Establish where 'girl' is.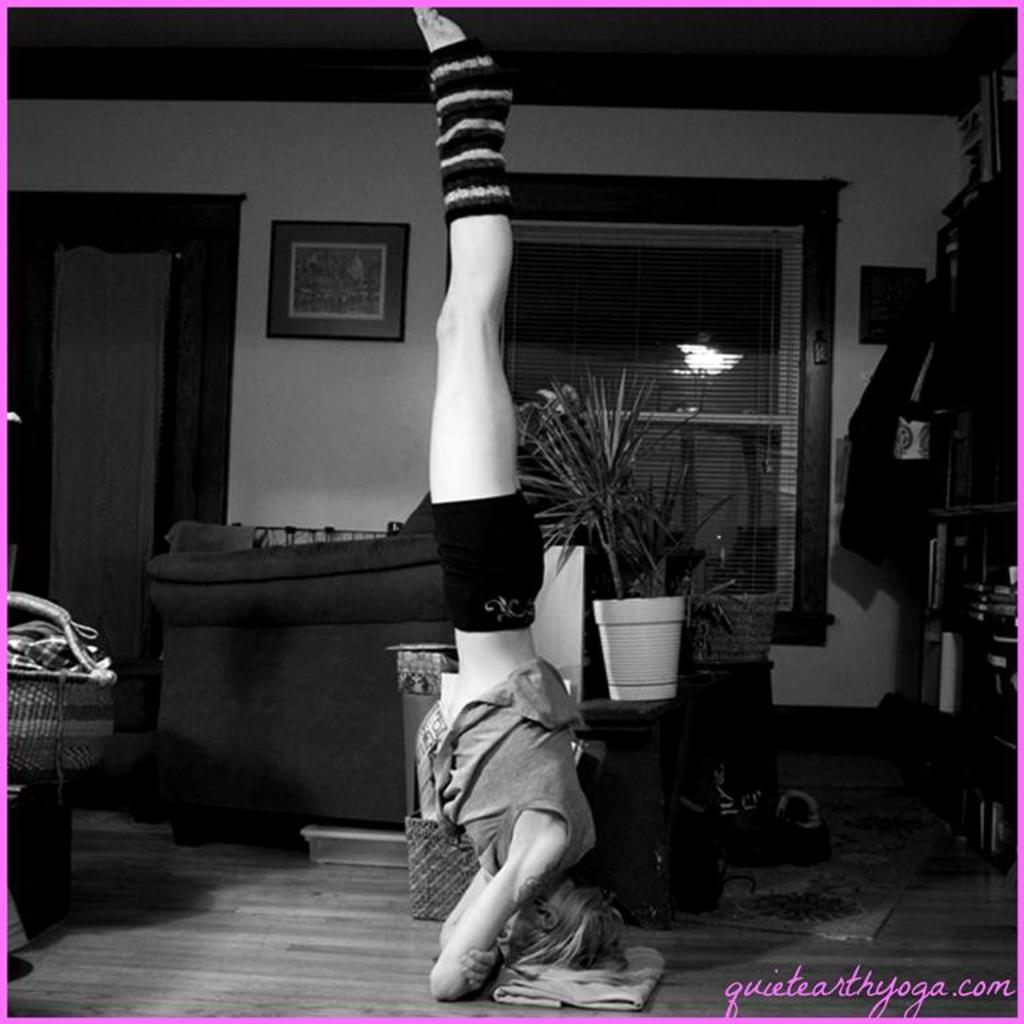
Established at <region>407, 0, 641, 1000</region>.
